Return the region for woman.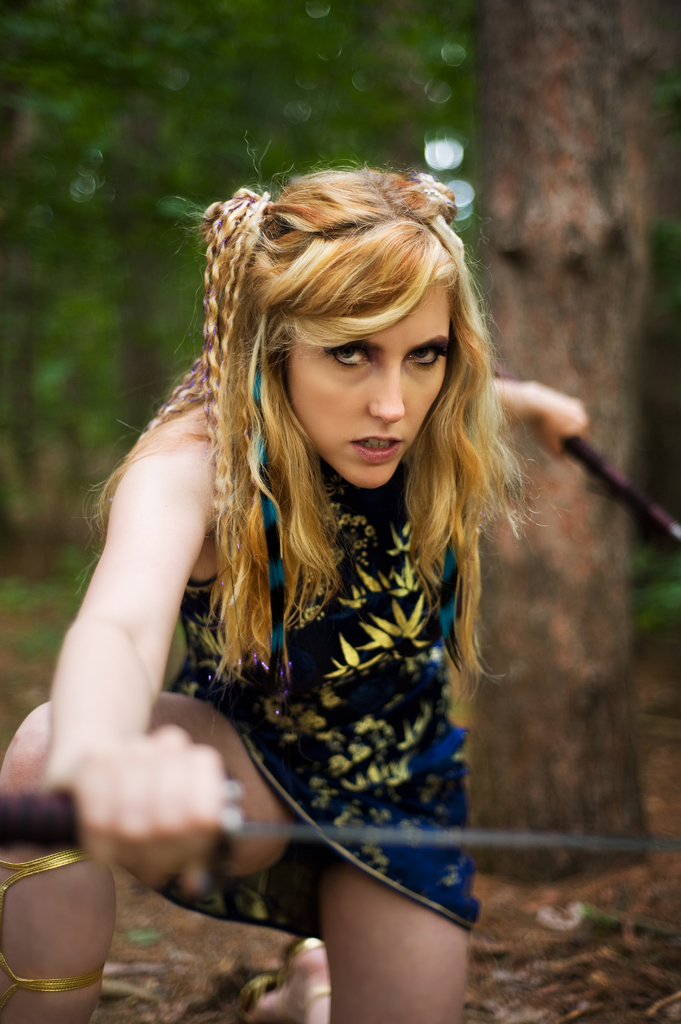
{"left": 22, "top": 161, "right": 580, "bottom": 964}.
